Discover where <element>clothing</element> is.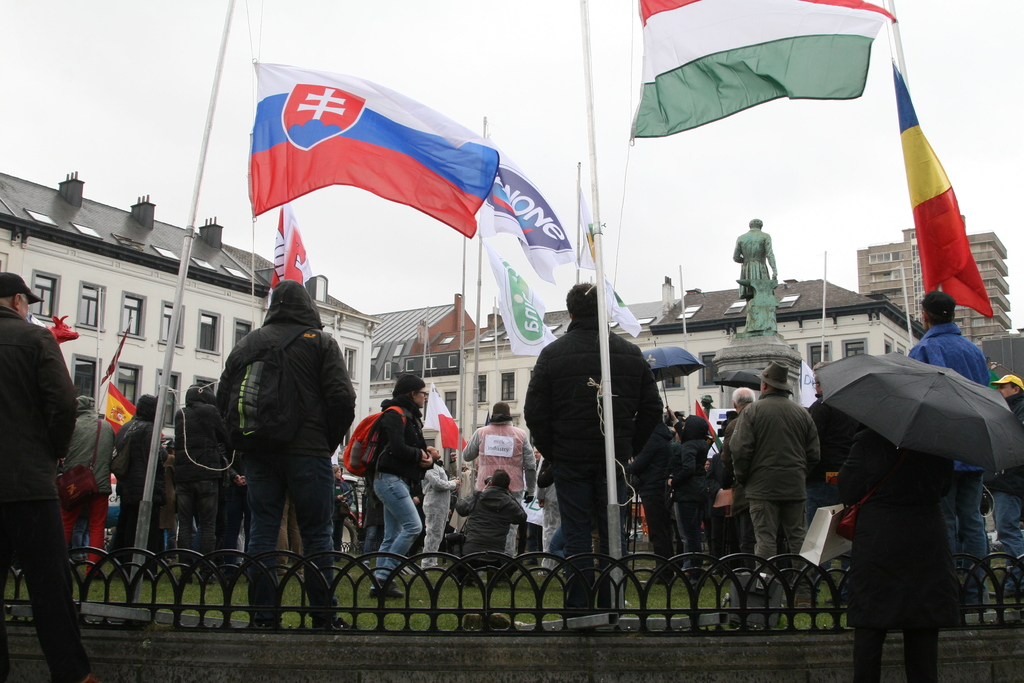
Discovered at region(732, 368, 844, 582).
